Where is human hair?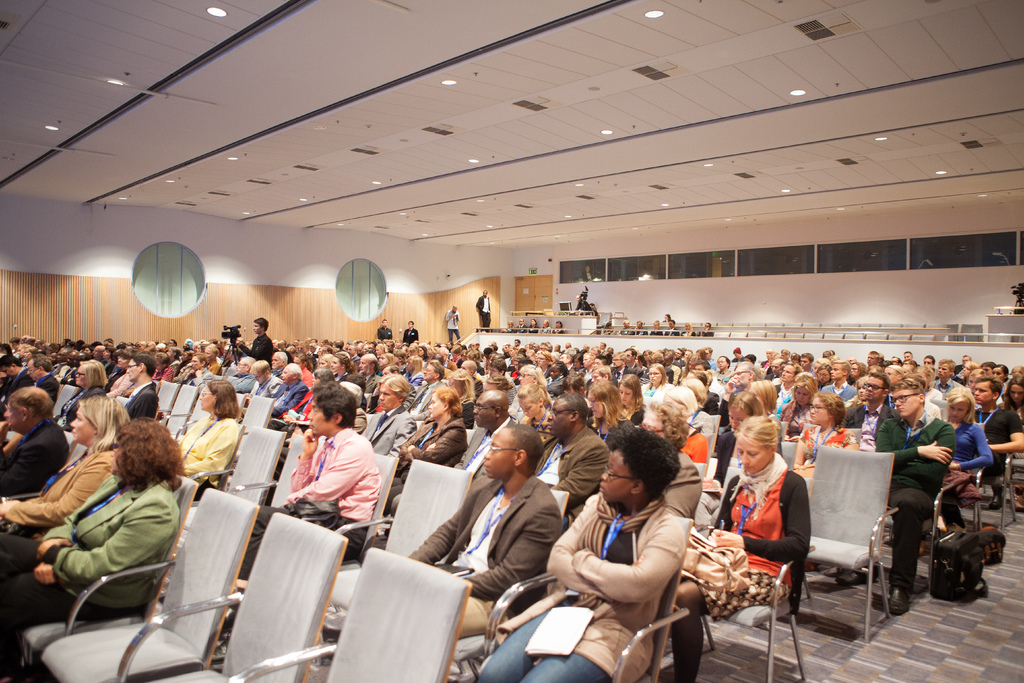
[left=678, top=377, right=707, bottom=411].
